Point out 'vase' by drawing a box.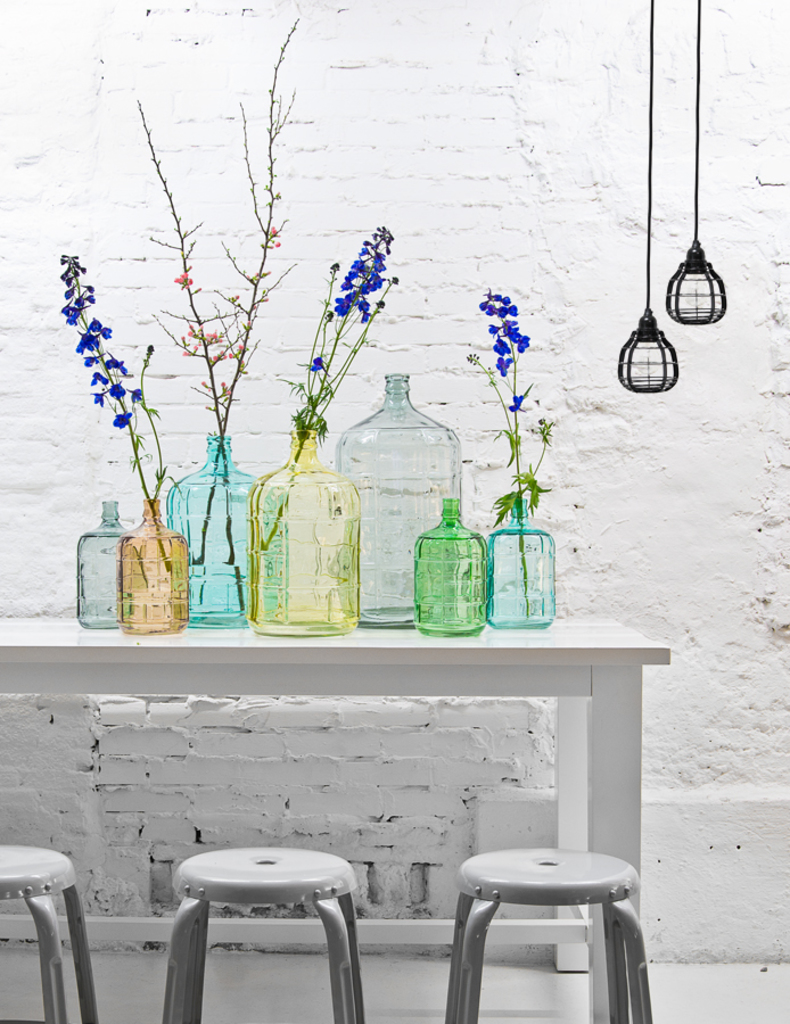
BBox(334, 370, 461, 628).
